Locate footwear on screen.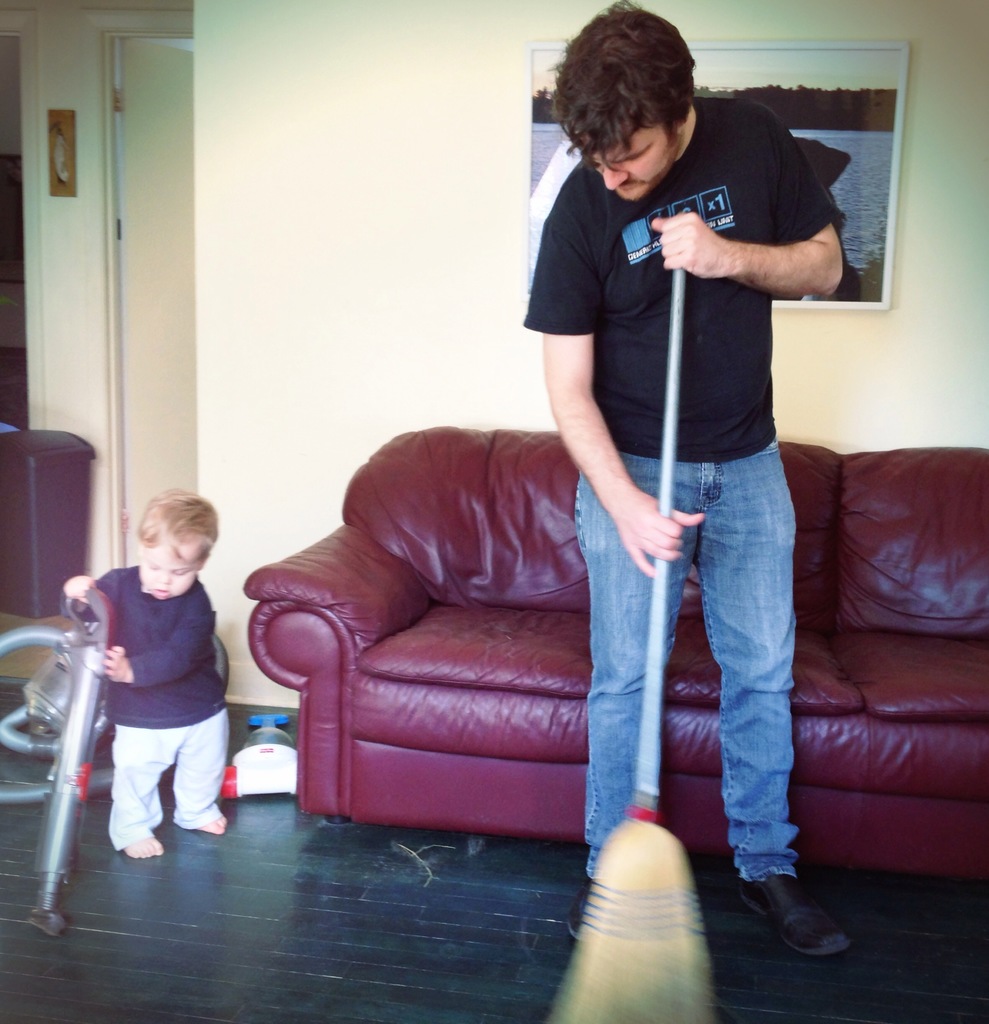
On screen at <bbox>737, 862, 857, 964</bbox>.
